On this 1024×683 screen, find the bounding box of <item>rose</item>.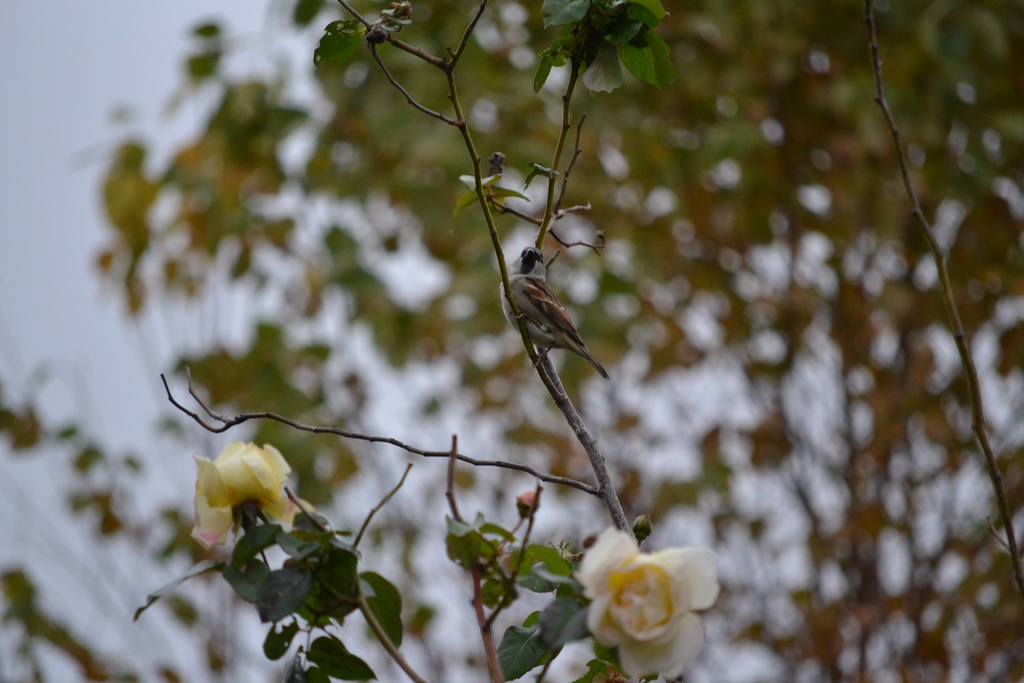
Bounding box: [570, 524, 720, 679].
